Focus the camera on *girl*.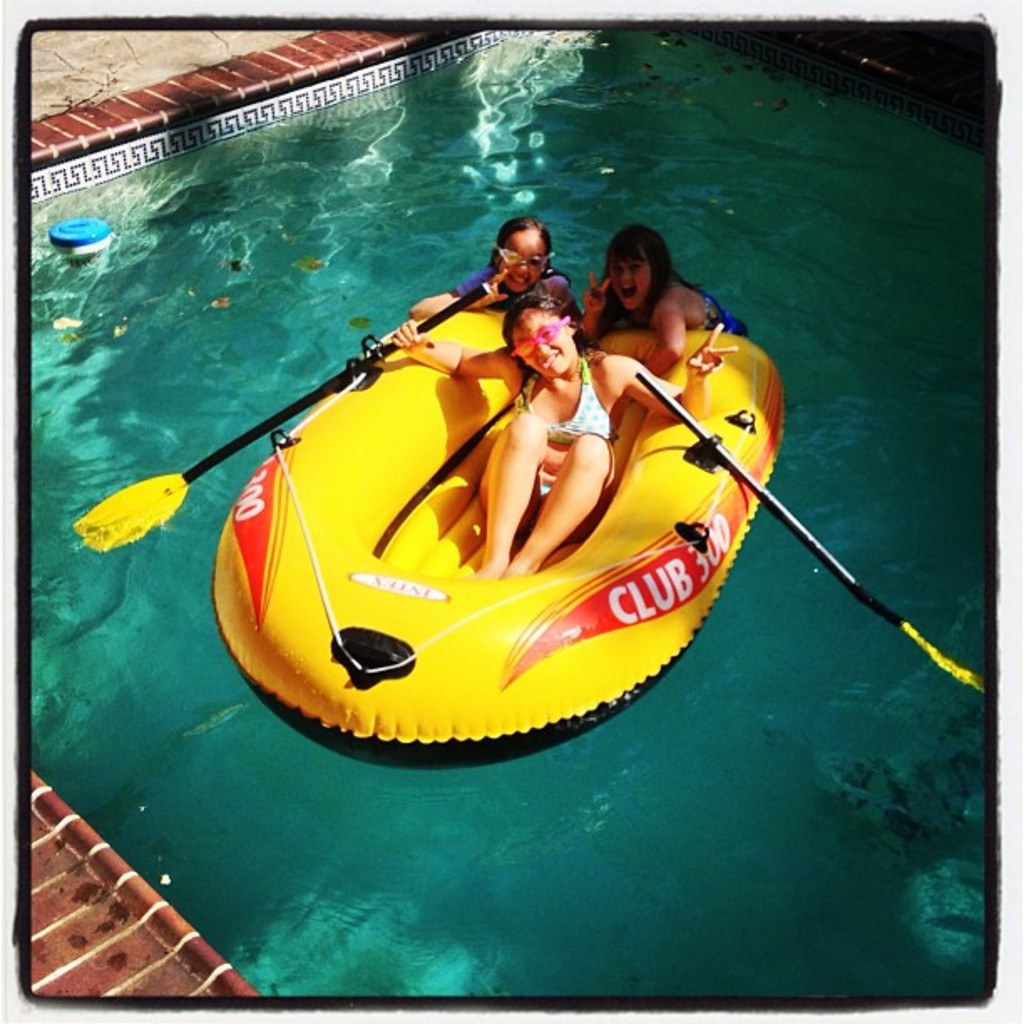
Focus region: (left=574, top=214, right=751, bottom=383).
